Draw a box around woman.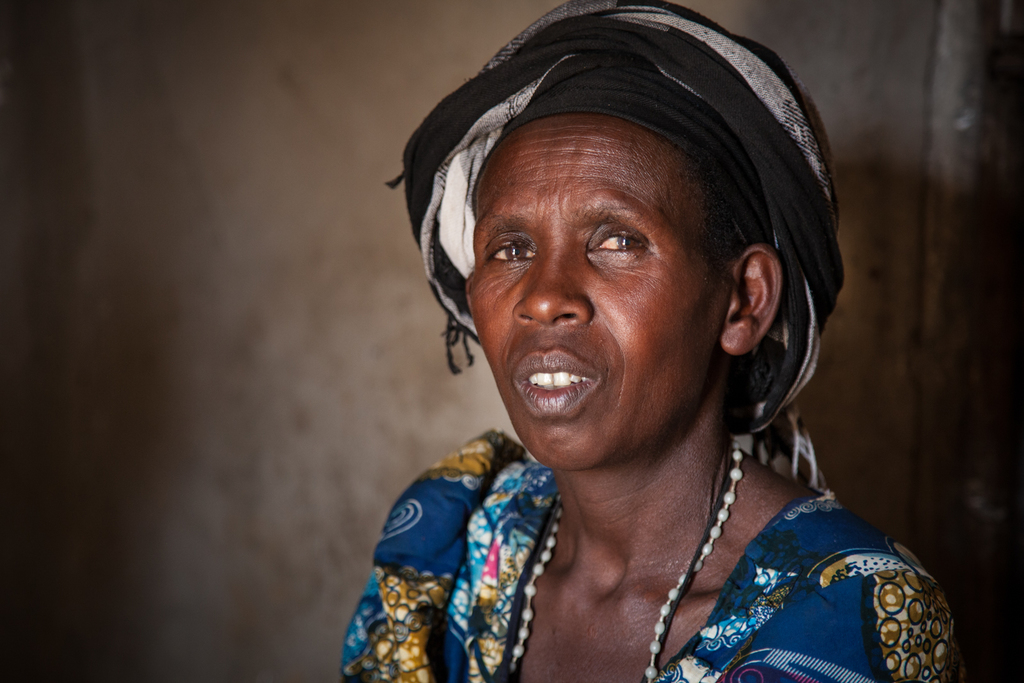
pyautogui.locateOnScreen(291, 0, 931, 666).
